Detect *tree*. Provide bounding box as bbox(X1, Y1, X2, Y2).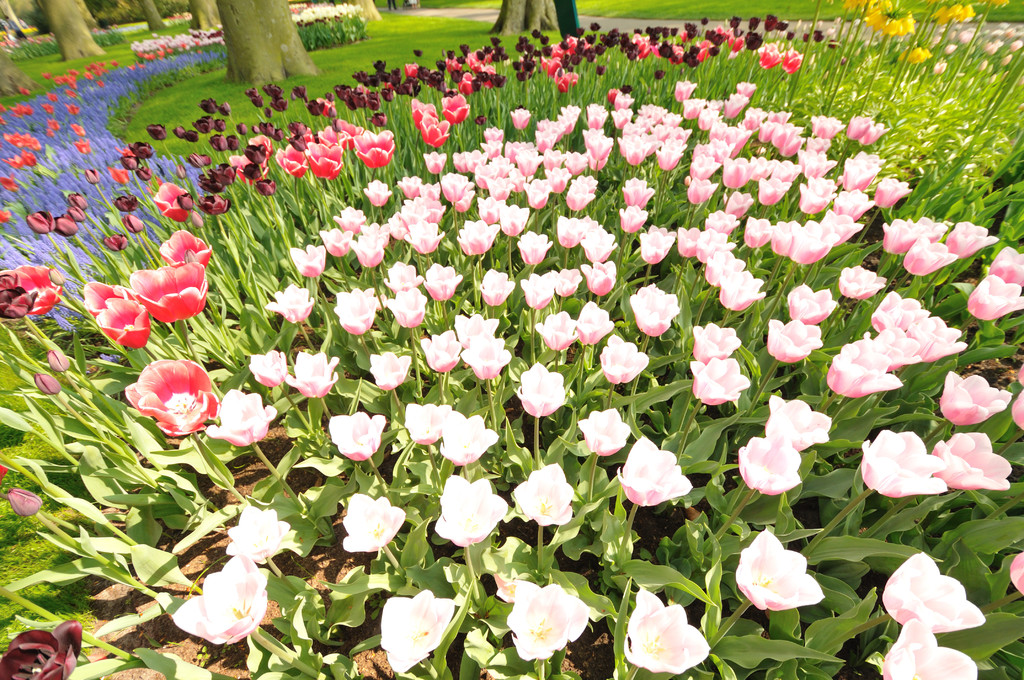
bbox(181, 0, 227, 45).
